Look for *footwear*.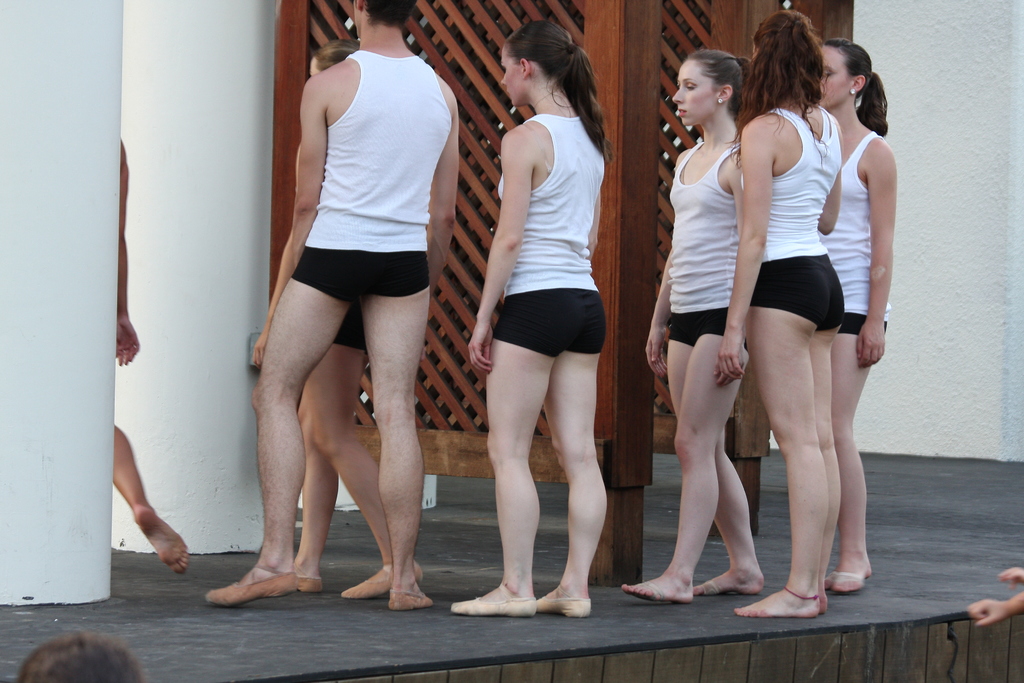
Found: 339, 562, 426, 601.
